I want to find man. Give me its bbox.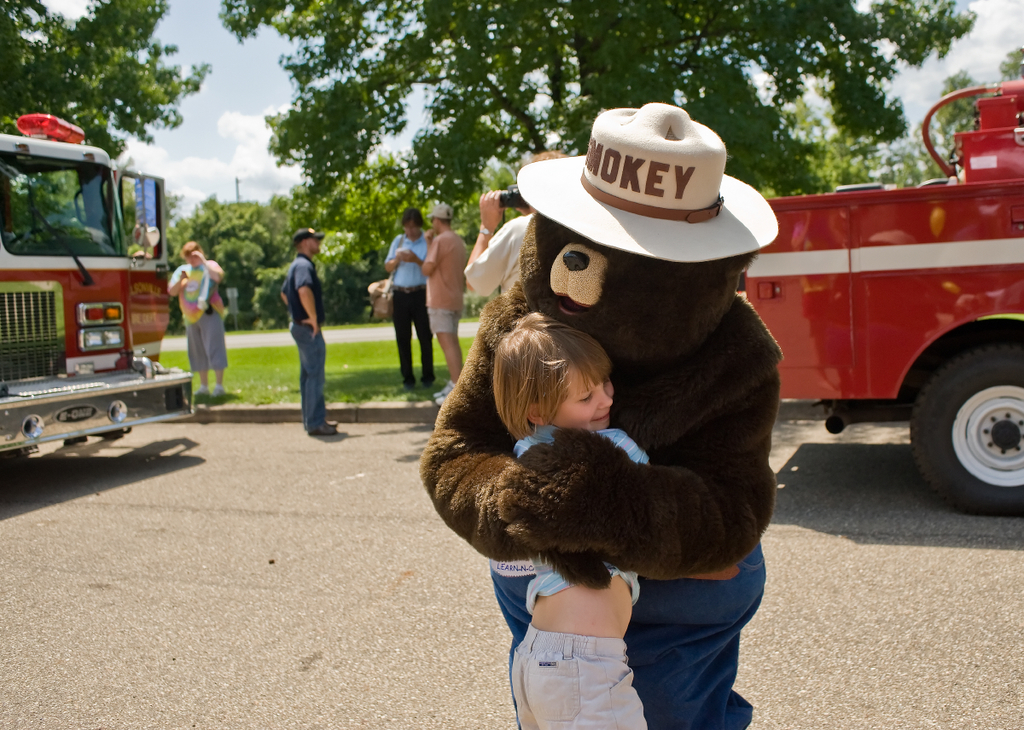
bbox=(280, 226, 340, 437).
